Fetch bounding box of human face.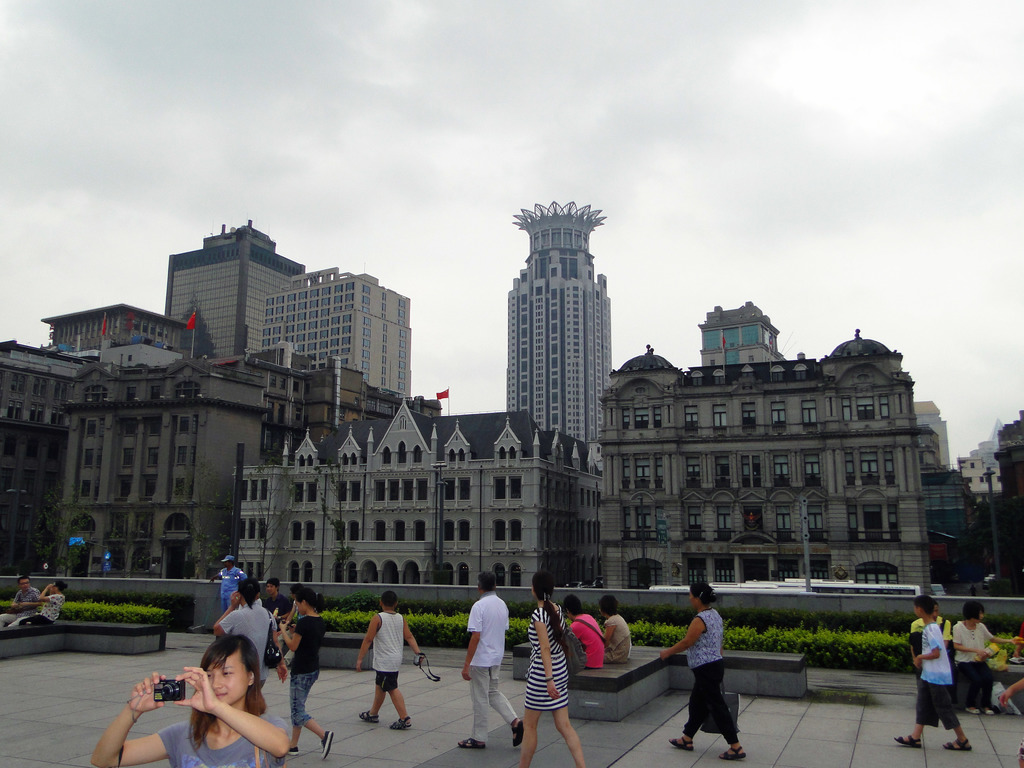
Bbox: [206,653,246,702].
